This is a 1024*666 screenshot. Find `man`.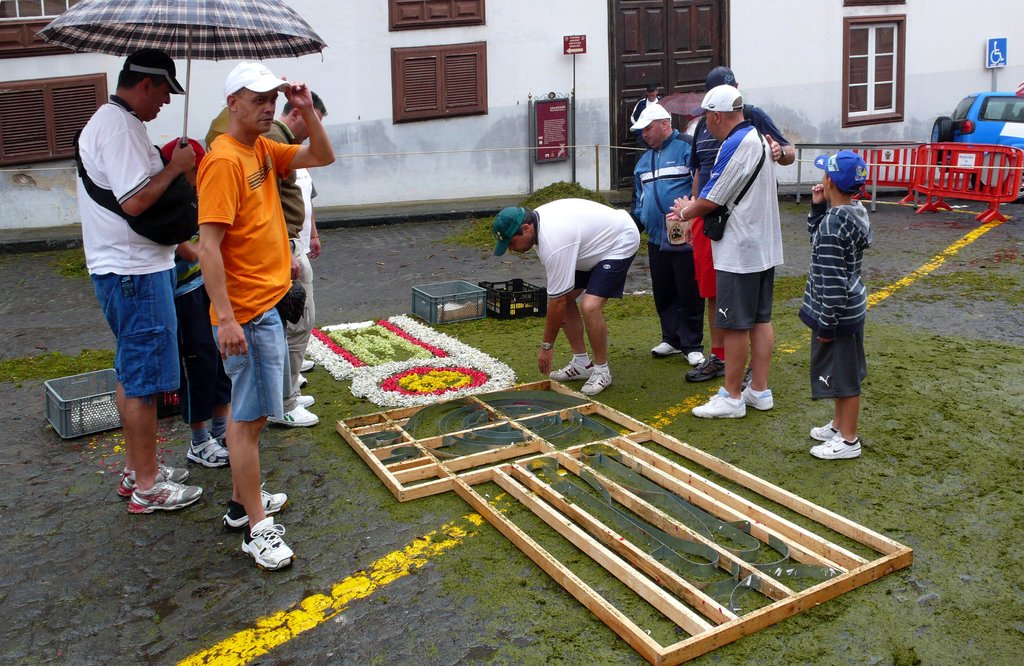
Bounding box: box=[664, 81, 778, 421].
